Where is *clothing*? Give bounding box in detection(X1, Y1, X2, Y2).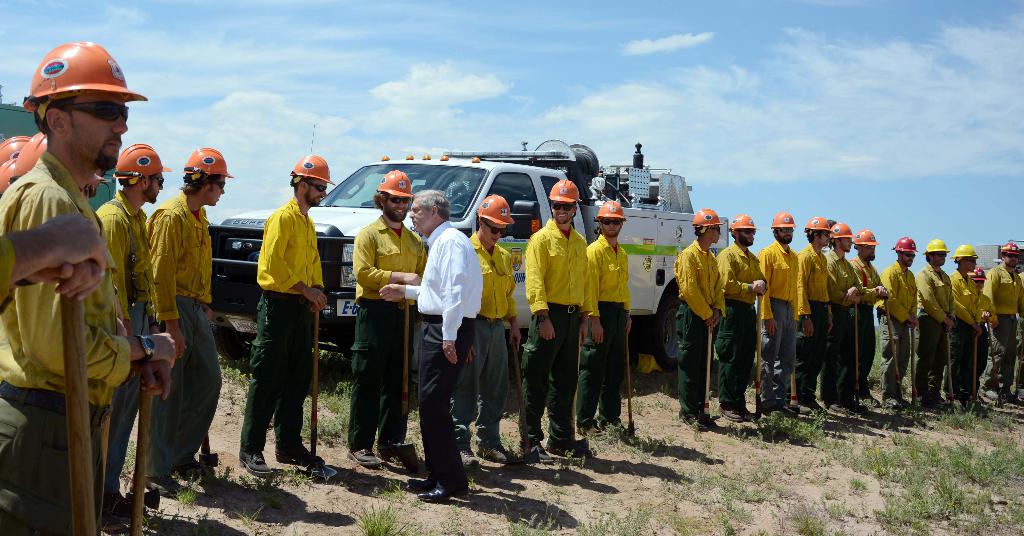
detection(1004, 265, 1022, 392).
